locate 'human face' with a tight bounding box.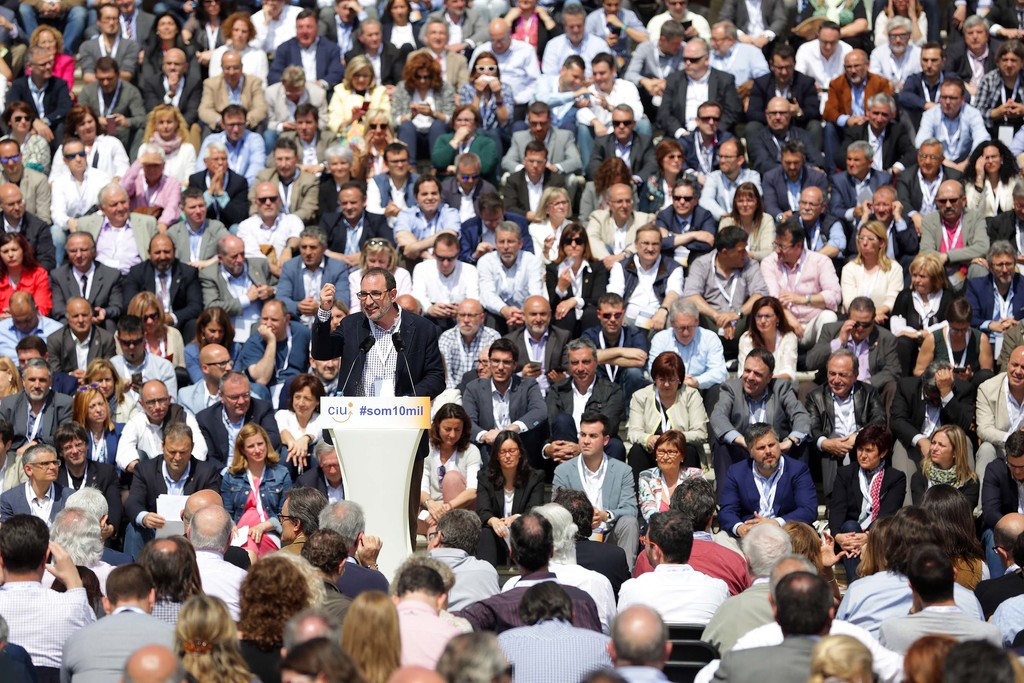
region(12, 111, 29, 135).
